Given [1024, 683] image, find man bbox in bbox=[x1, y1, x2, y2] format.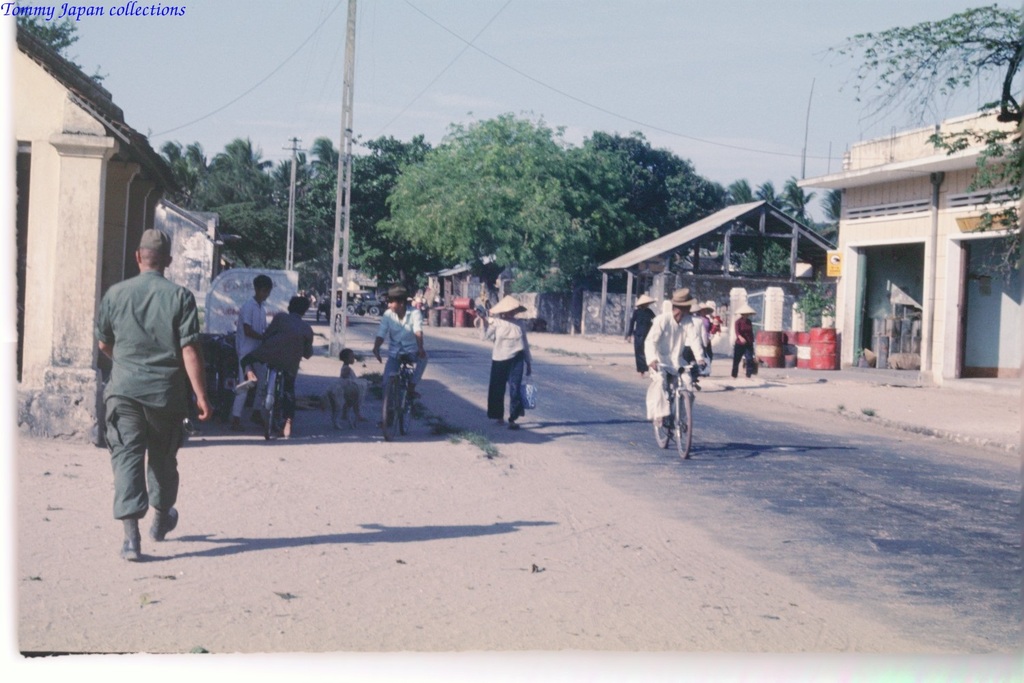
bbox=[373, 281, 431, 421].
